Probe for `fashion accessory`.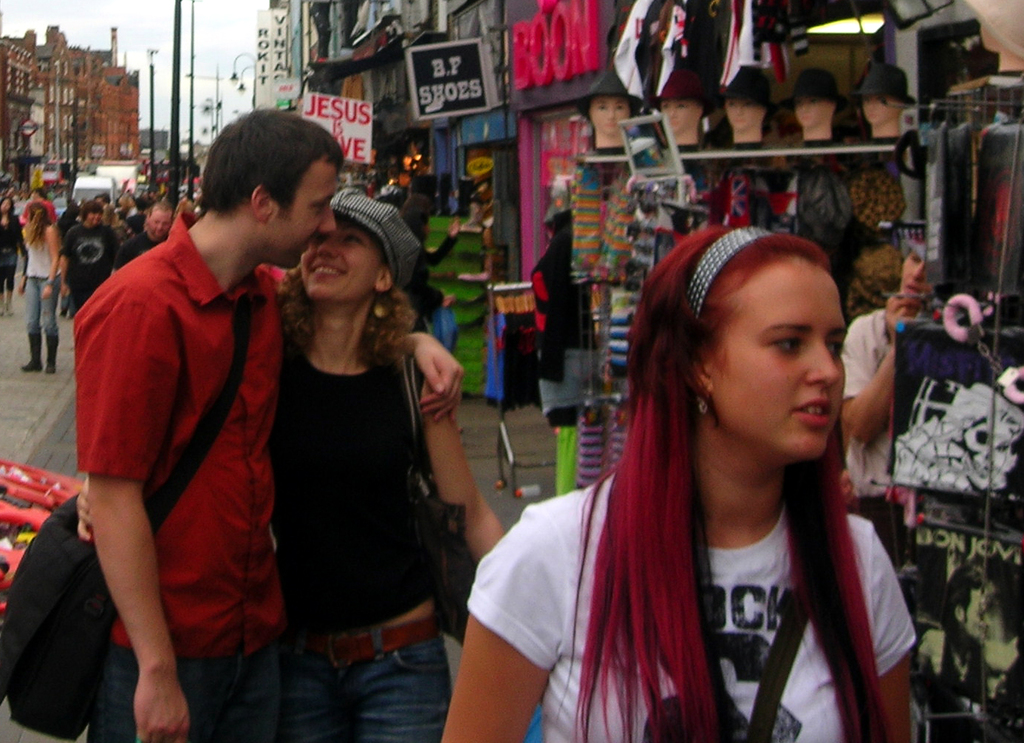
Probe result: x1=0, y1=298, x2=249, y2=741.
